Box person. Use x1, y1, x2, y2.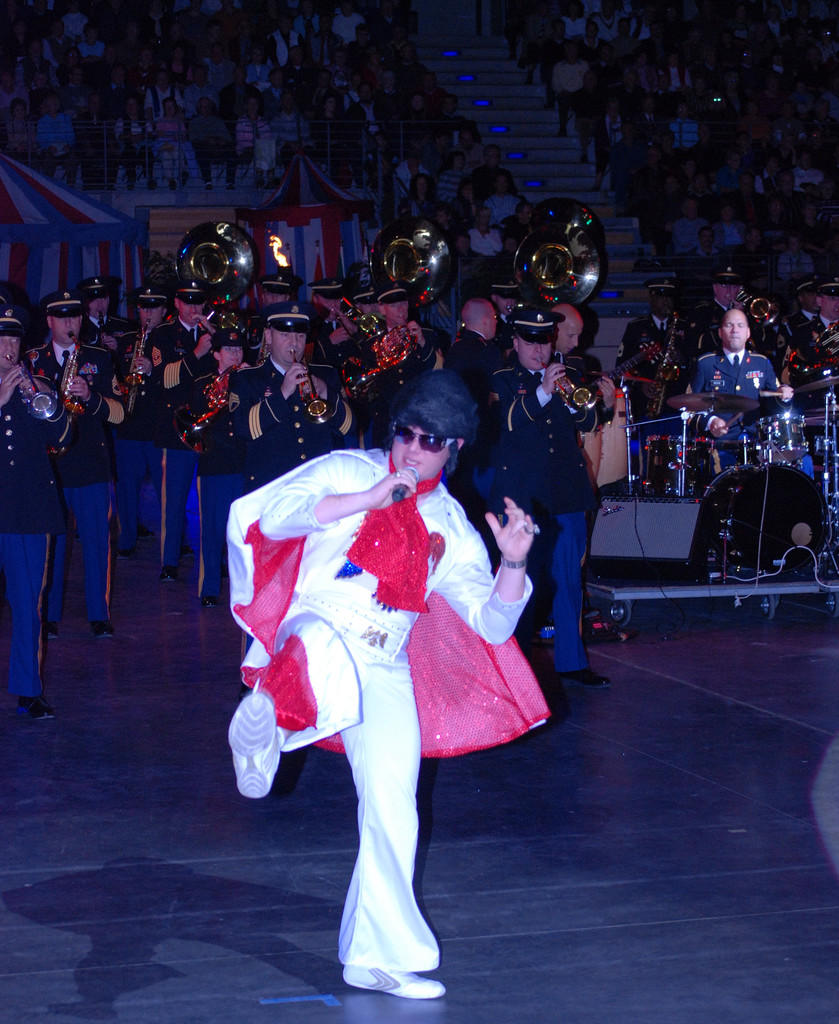
33, 89, 75, 175.
